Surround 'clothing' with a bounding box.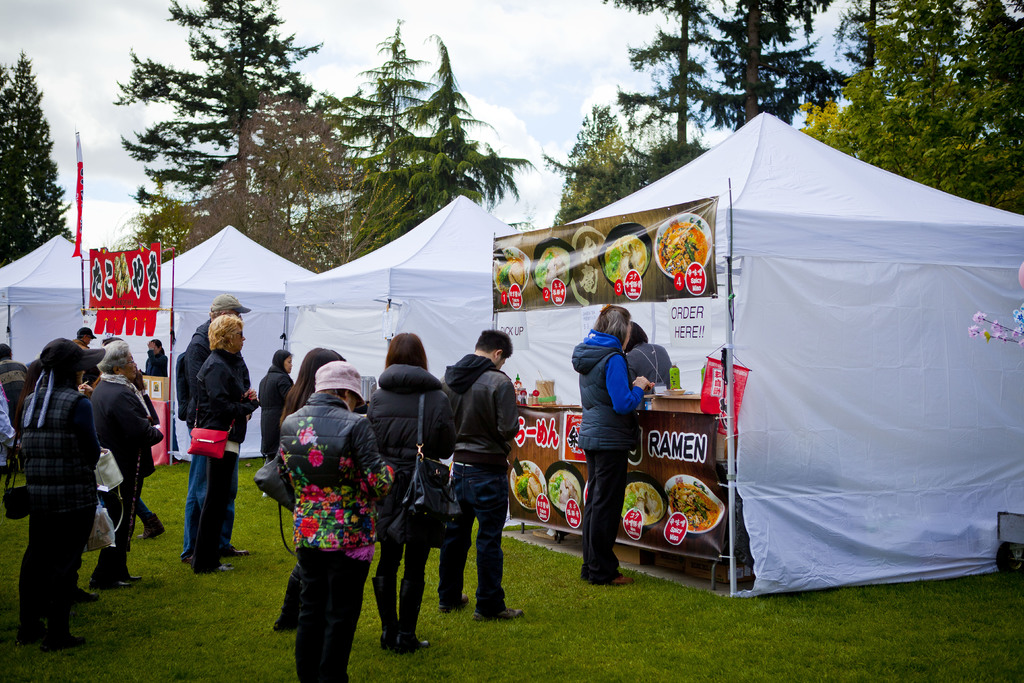
select_region(623, 342, 680, 393).
